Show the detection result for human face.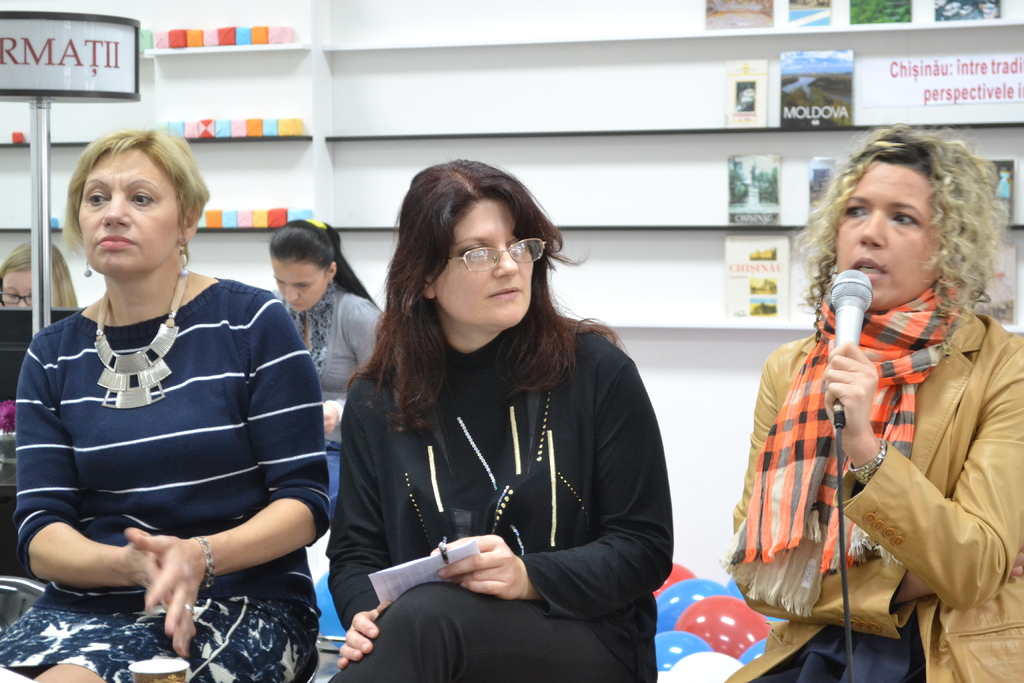
(3,265,41,307).
